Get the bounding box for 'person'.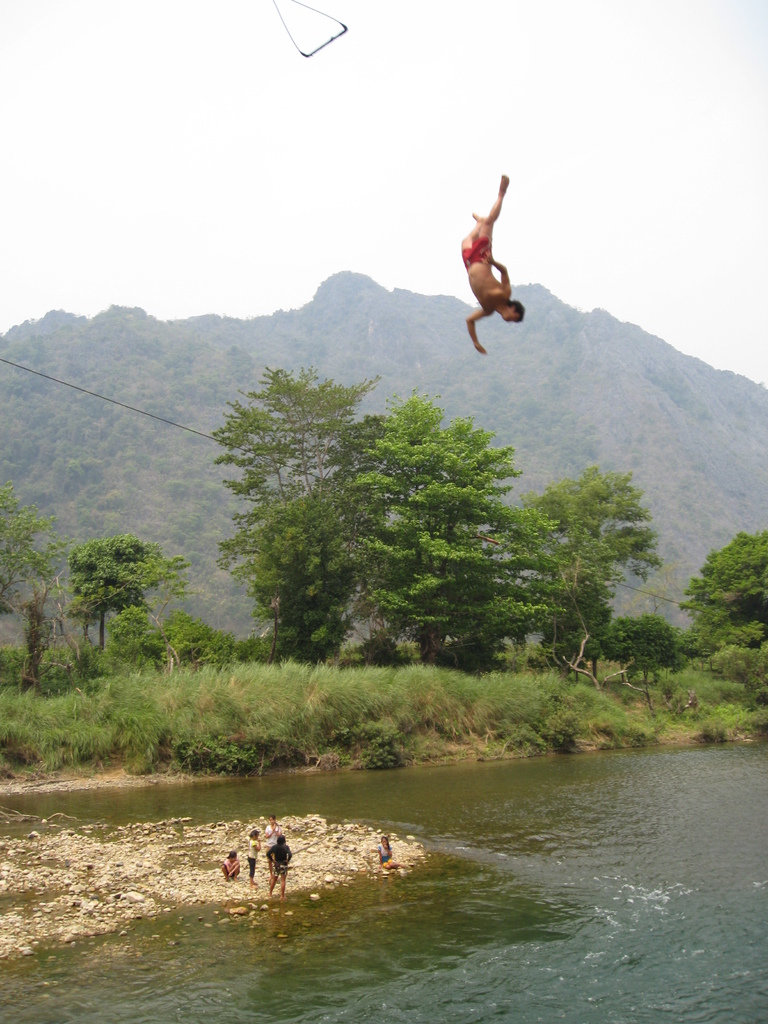
select_region(372, 829, 405, 879).
